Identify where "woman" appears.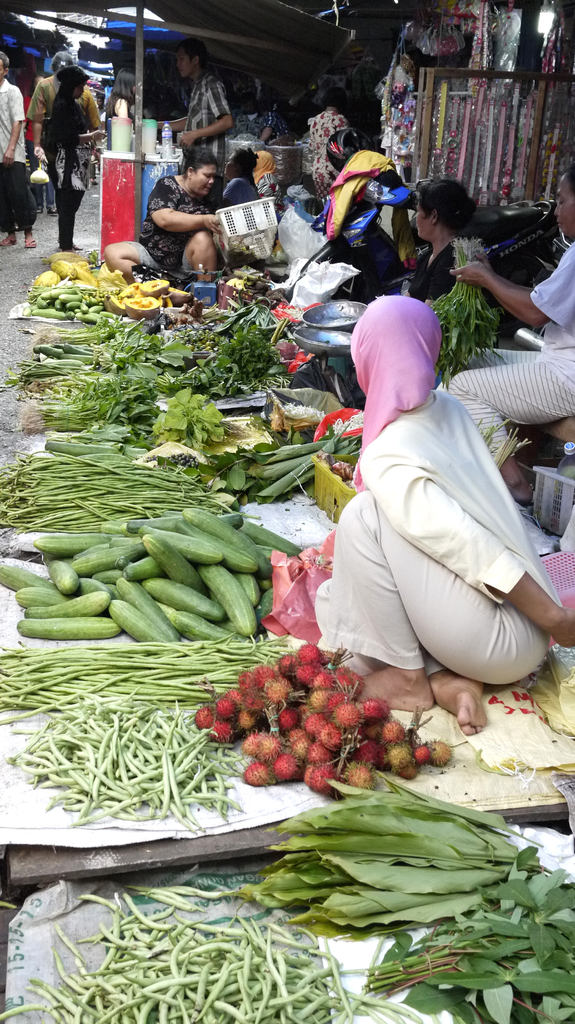
Appears at 217, 143, 263, 208.
